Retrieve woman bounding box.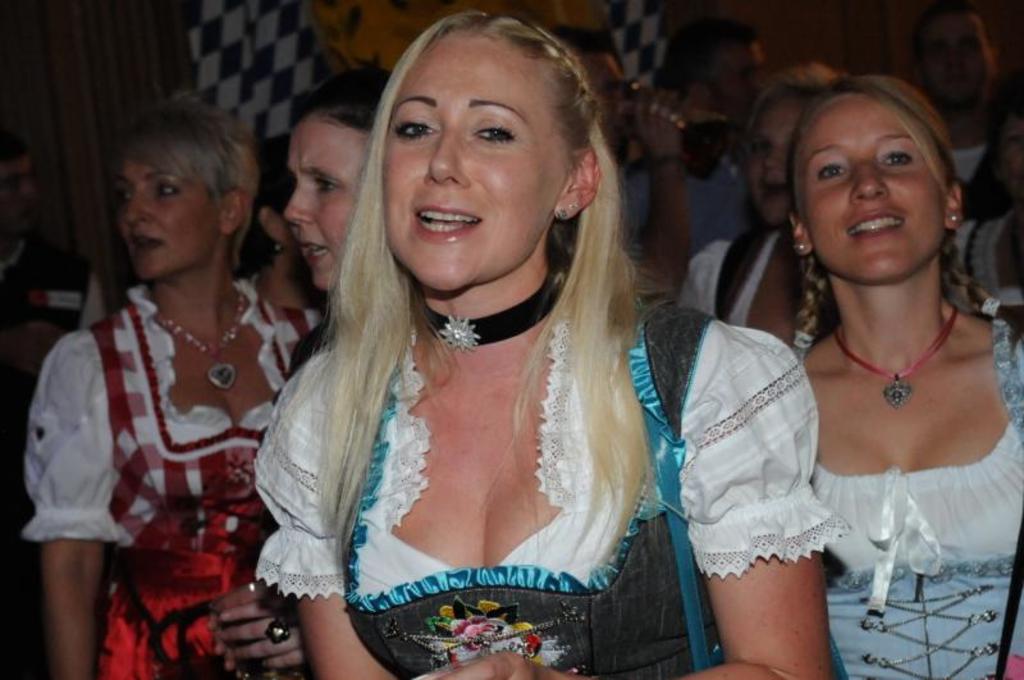
Bounding box: (x1=243, y1=128, x2=326, y2=318).
